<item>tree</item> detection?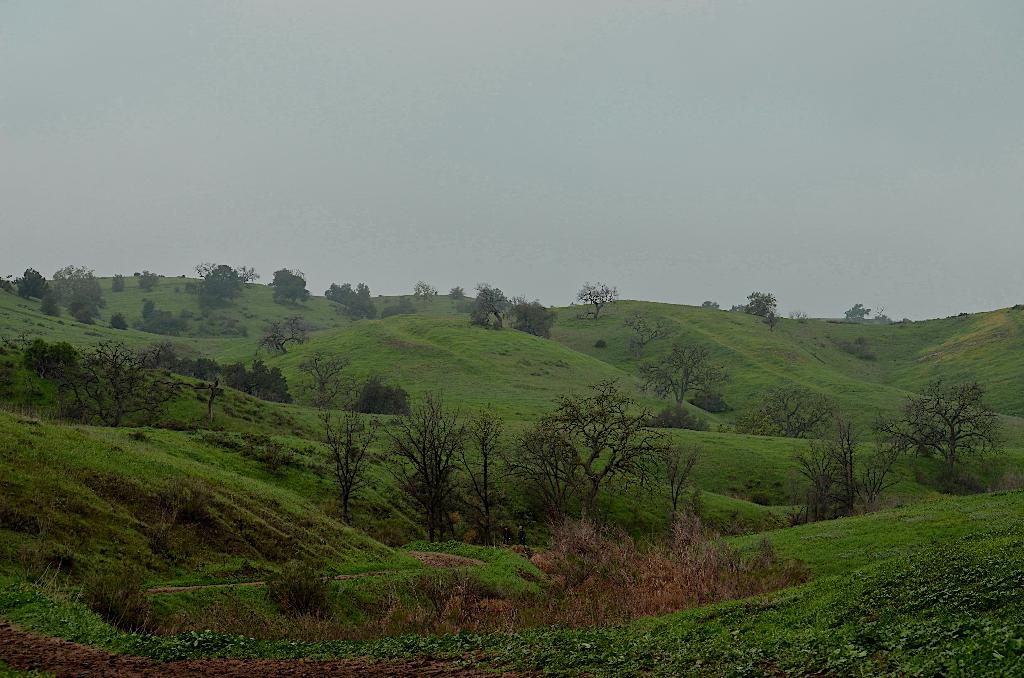
(409, 277, 439, 309)
